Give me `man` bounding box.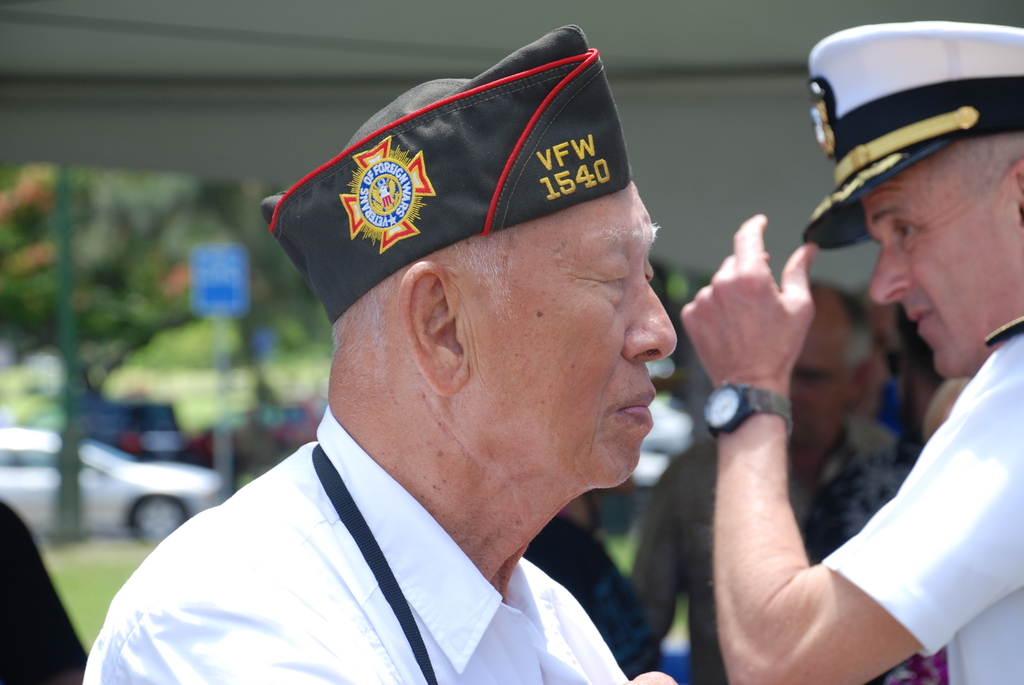
<bbox>110, 0, 662, 684</bbox>.
